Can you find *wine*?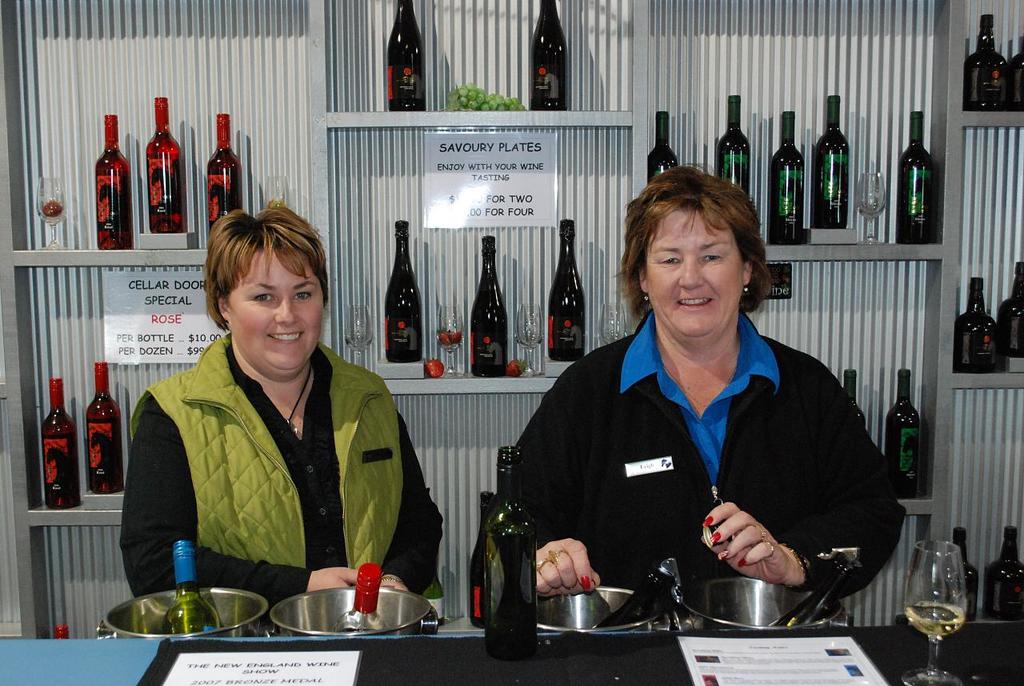
Yes, bounding box: (963, 6, 1016, 110).
